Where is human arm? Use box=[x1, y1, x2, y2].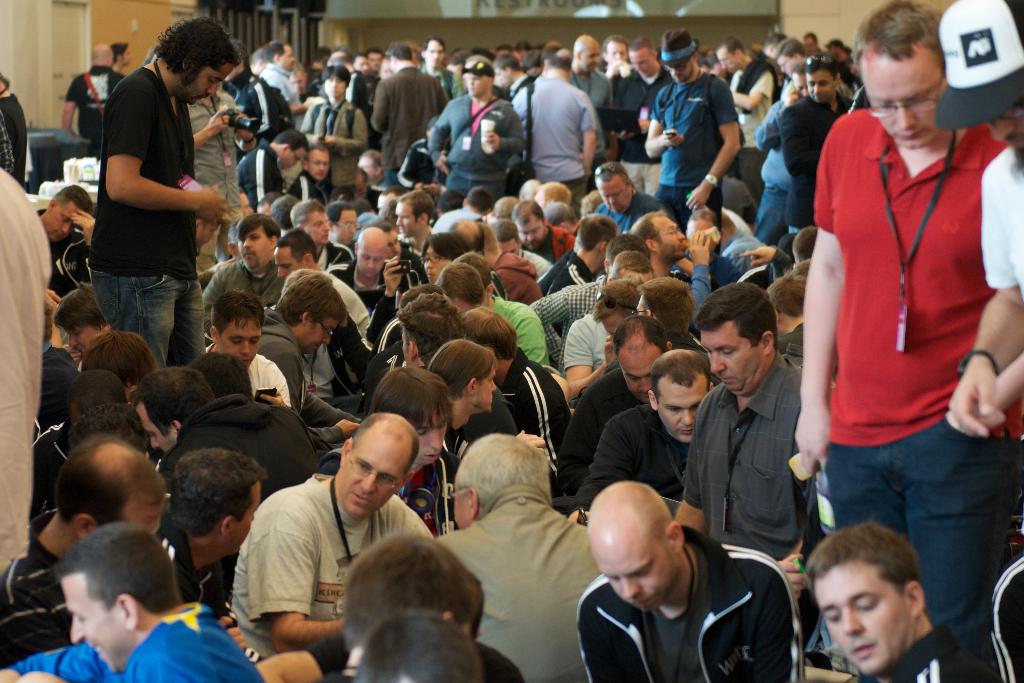
box=[954, 354, 1023, 422].
